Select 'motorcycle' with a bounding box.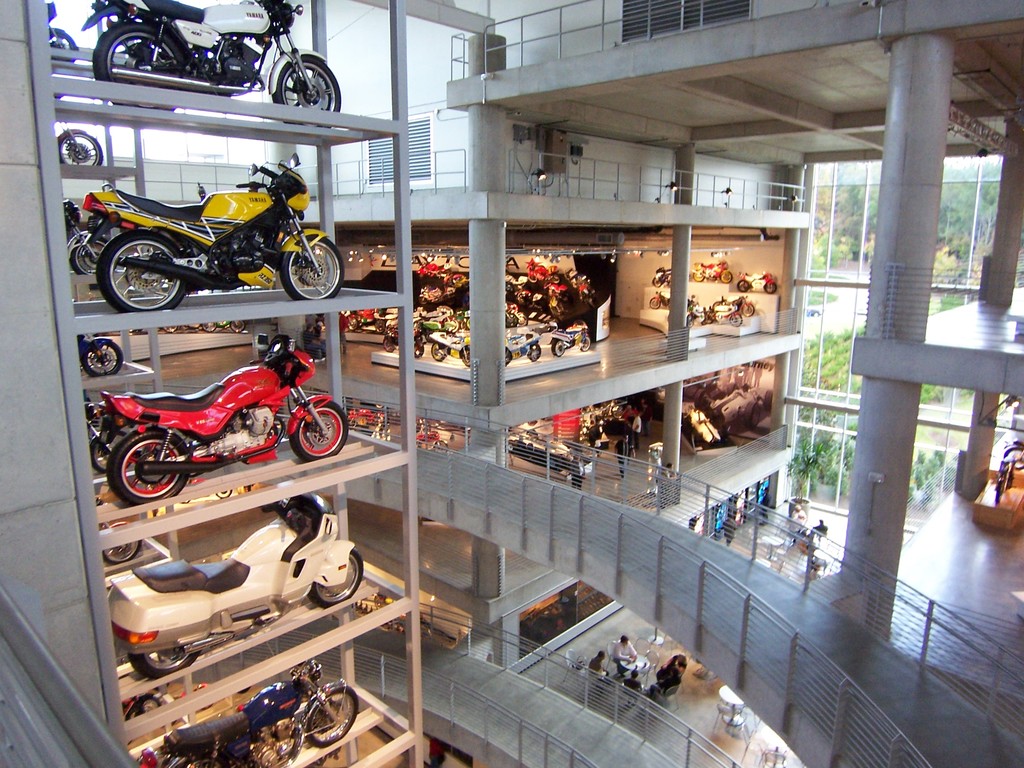
locate(713, 296, 756, 317).
